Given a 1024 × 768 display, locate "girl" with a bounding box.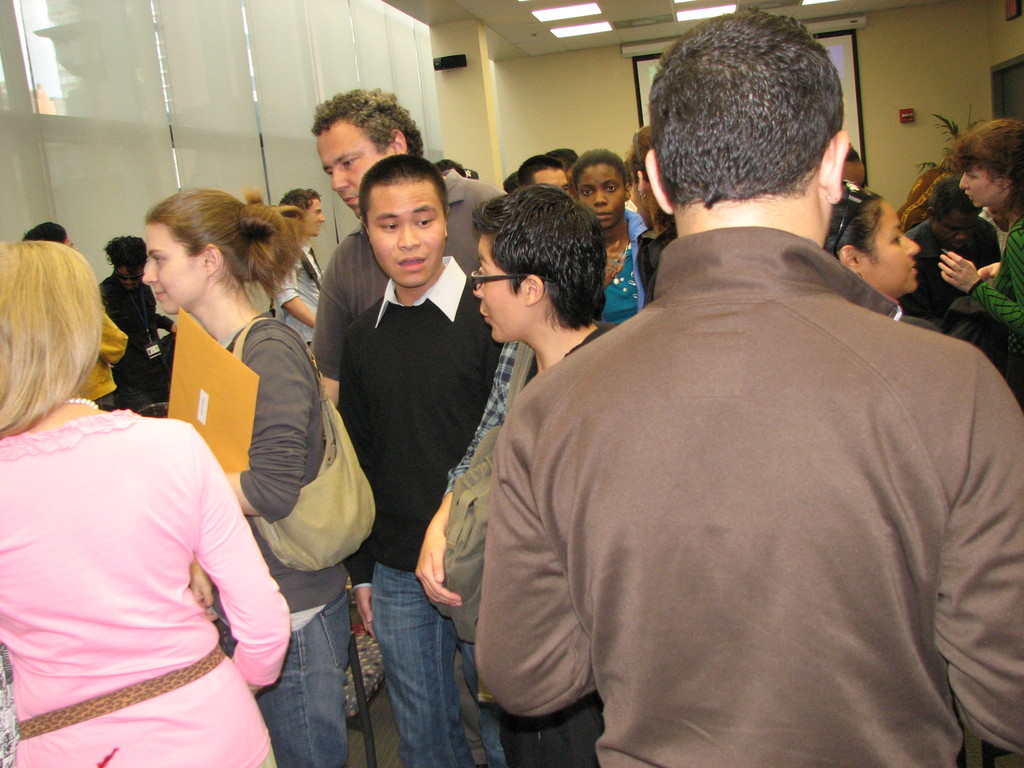
Located: Rect(563, 147, 646, 324).
